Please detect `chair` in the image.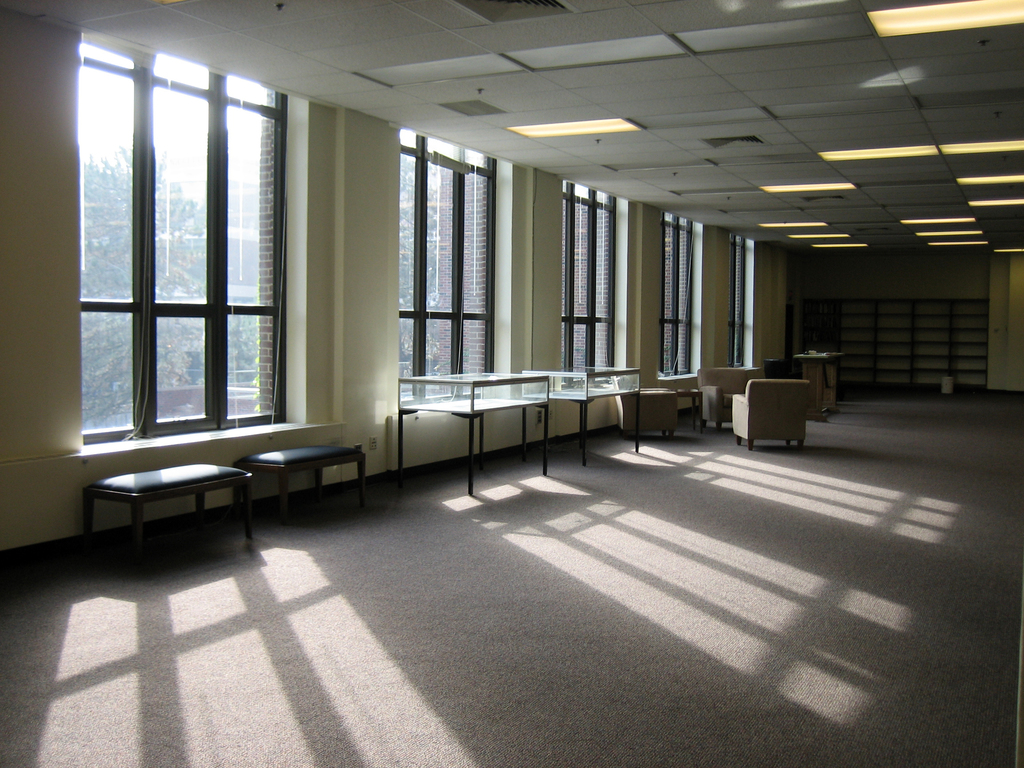
BBox(611, 372, 675, 444).
